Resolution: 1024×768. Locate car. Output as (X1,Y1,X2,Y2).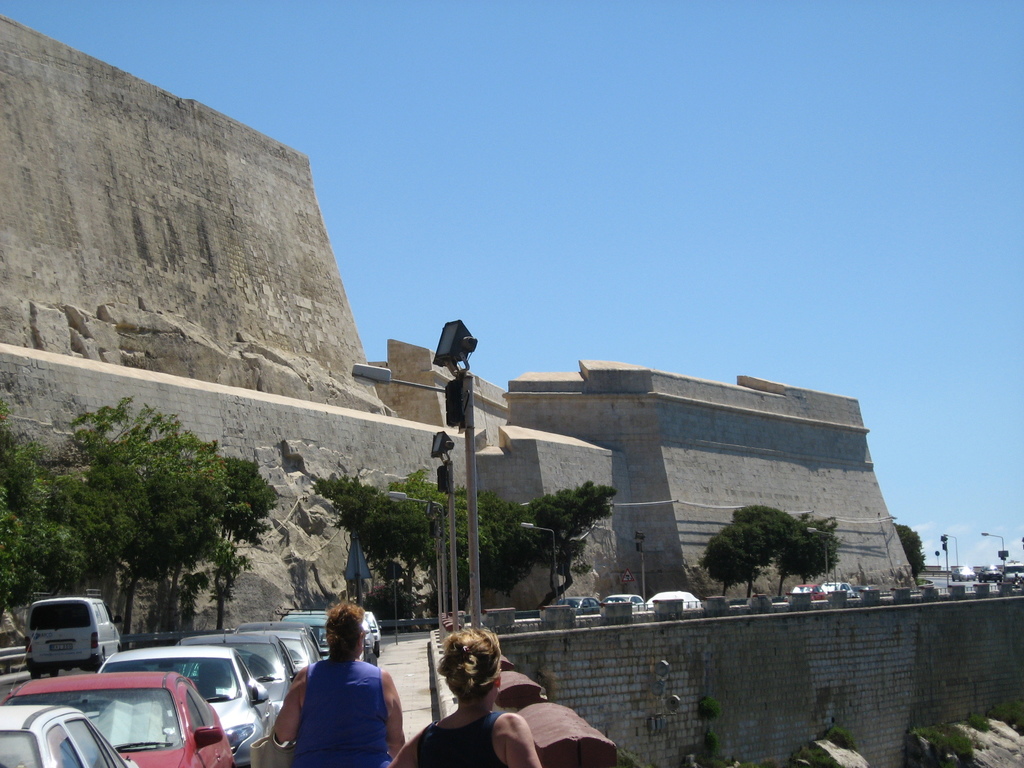
(596,595,646,612).
